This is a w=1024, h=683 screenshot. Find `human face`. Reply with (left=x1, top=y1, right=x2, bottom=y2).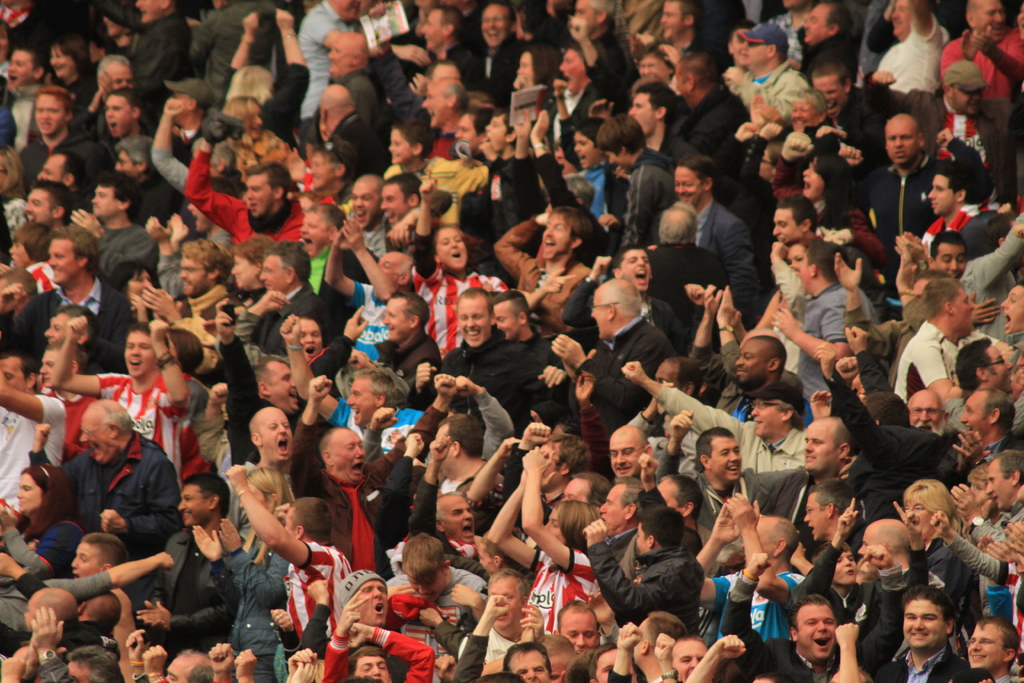
(left=516, top=53, right=536, bottom=88).
